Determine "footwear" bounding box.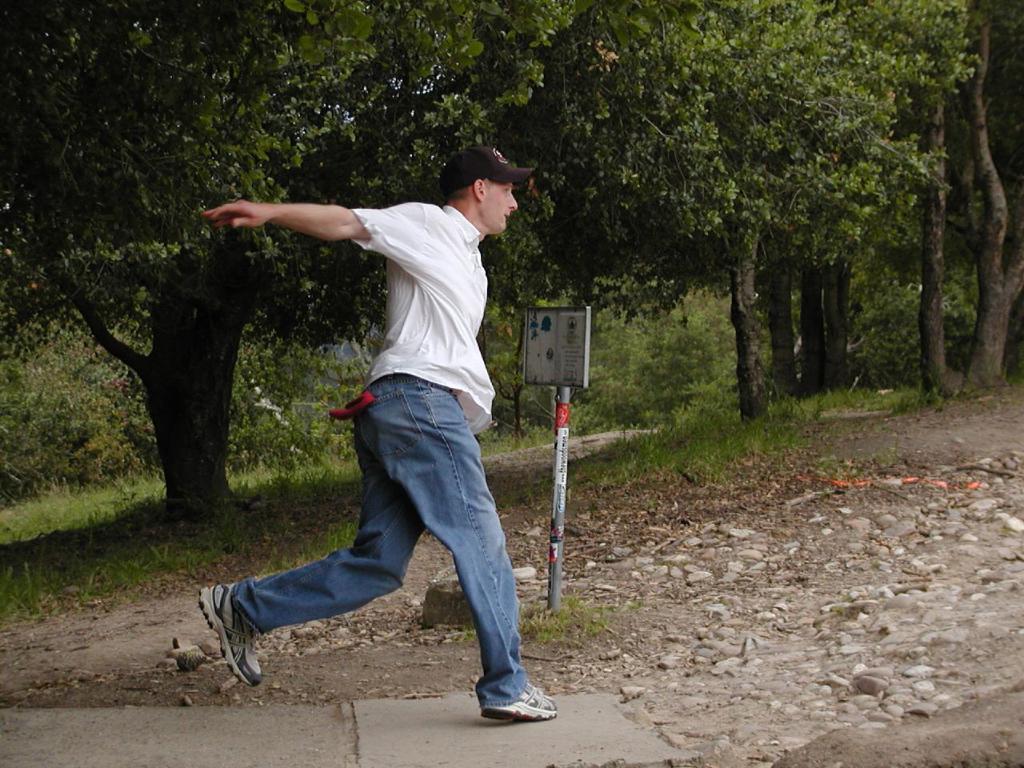
Determined: box=[196, 581, 270, 690].
